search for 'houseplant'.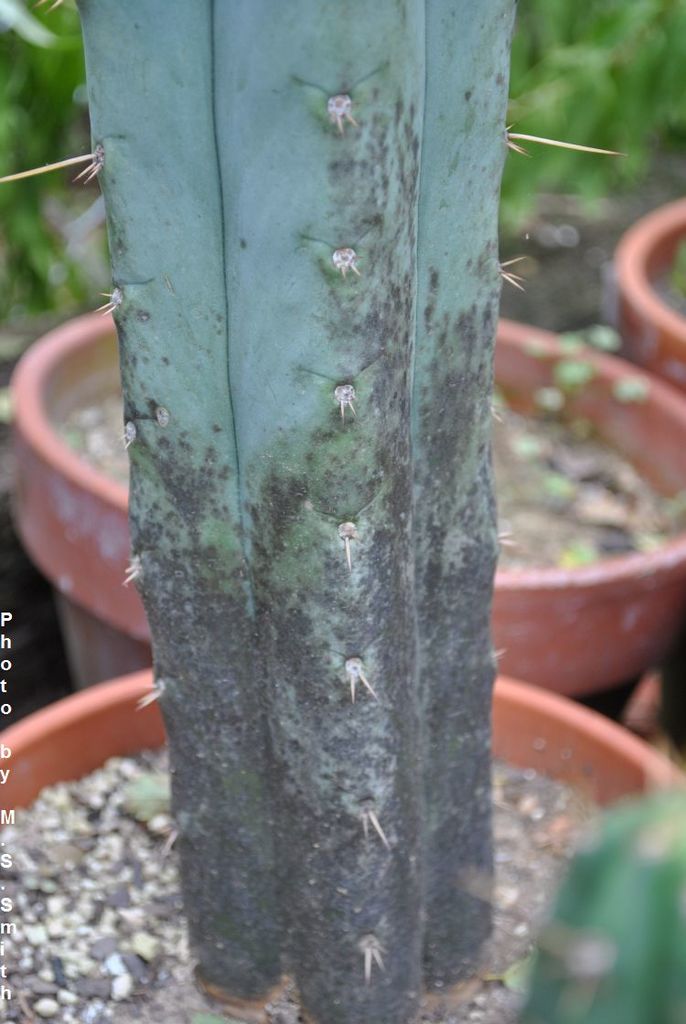
Found at region(0, 283, 685, 736).
